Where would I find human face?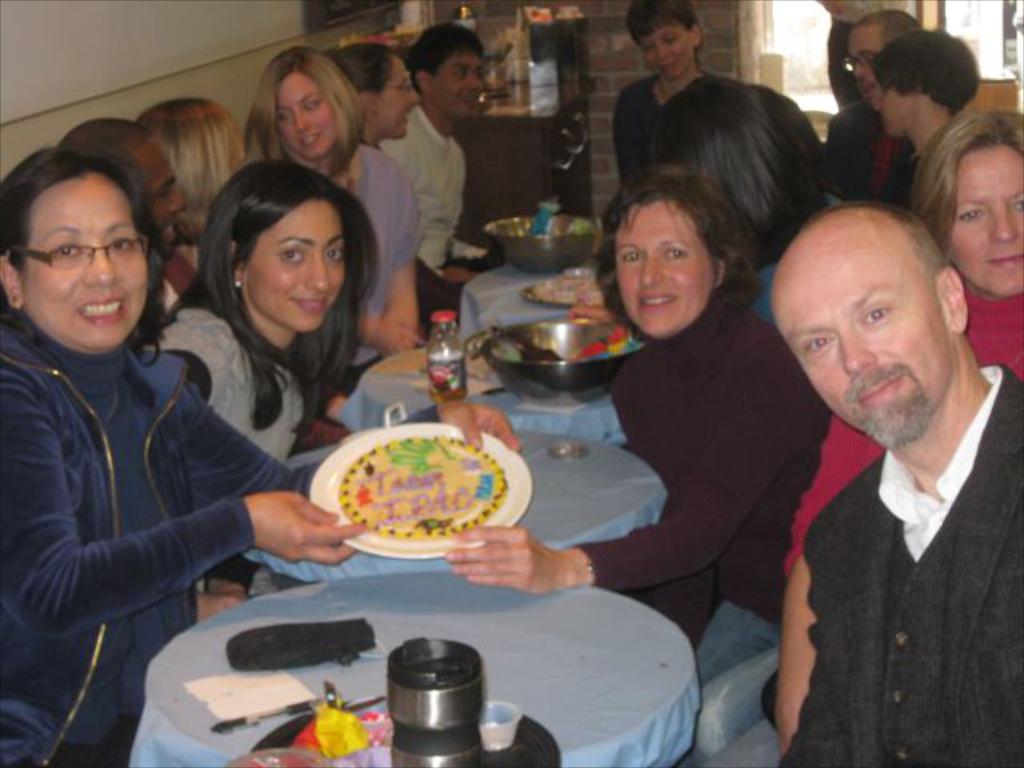
At left=29, top=174, right=150, bottom=347.
